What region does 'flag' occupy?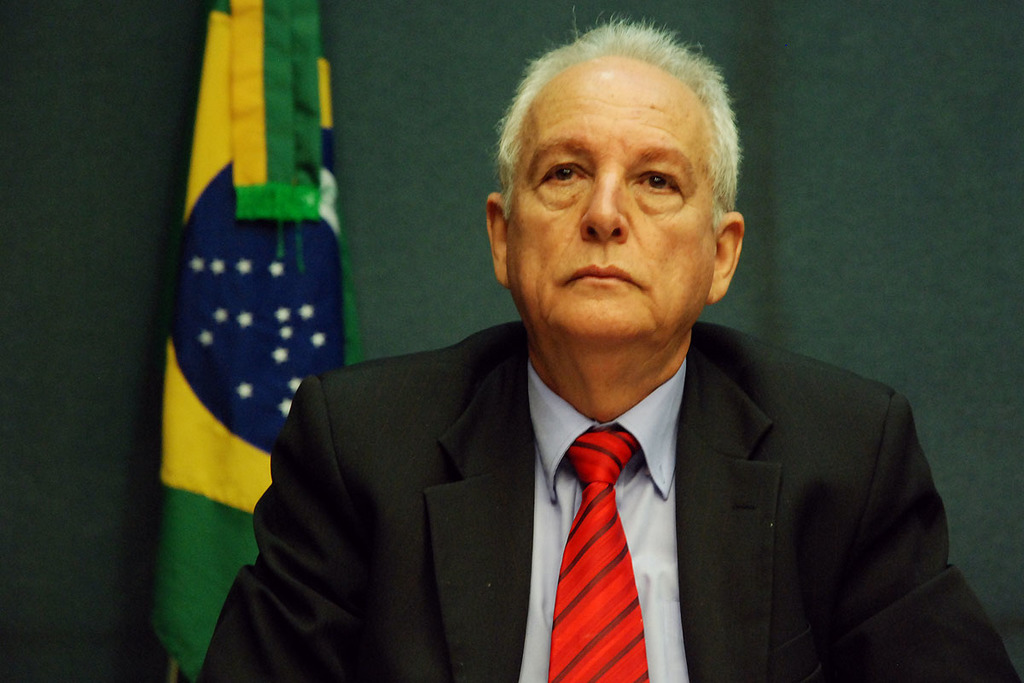
x1=151 y1=0 x2=366 y2=677.
